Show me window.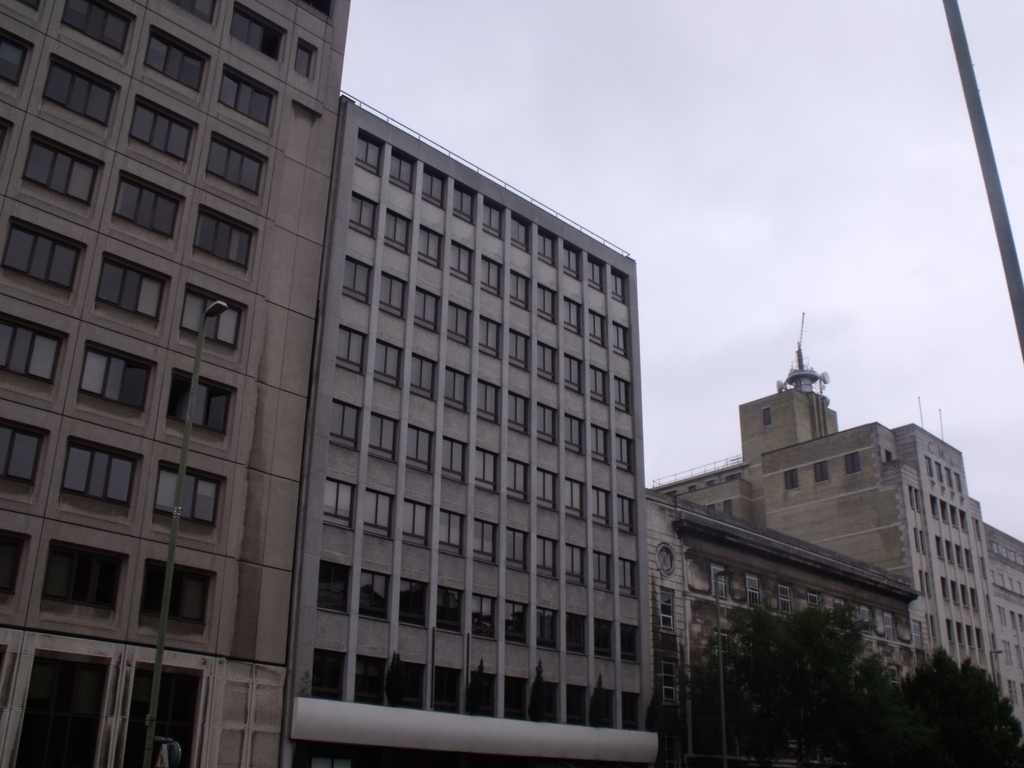
window is here: 589:311:606:344.
